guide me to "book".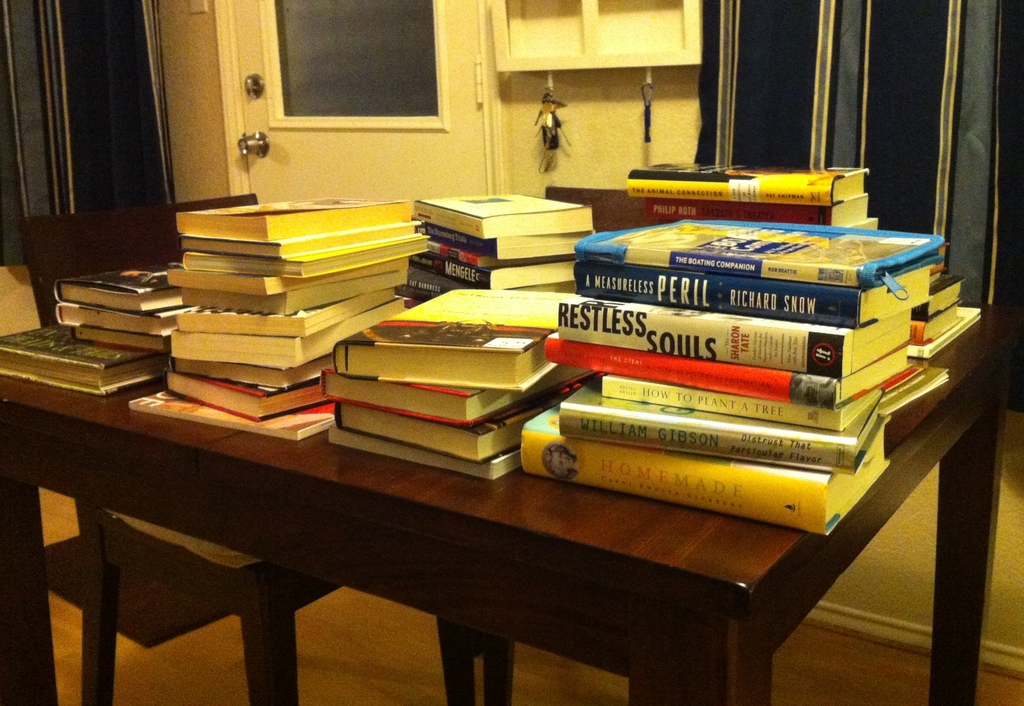
Guidance: <box>316,363,572,421</box>.
